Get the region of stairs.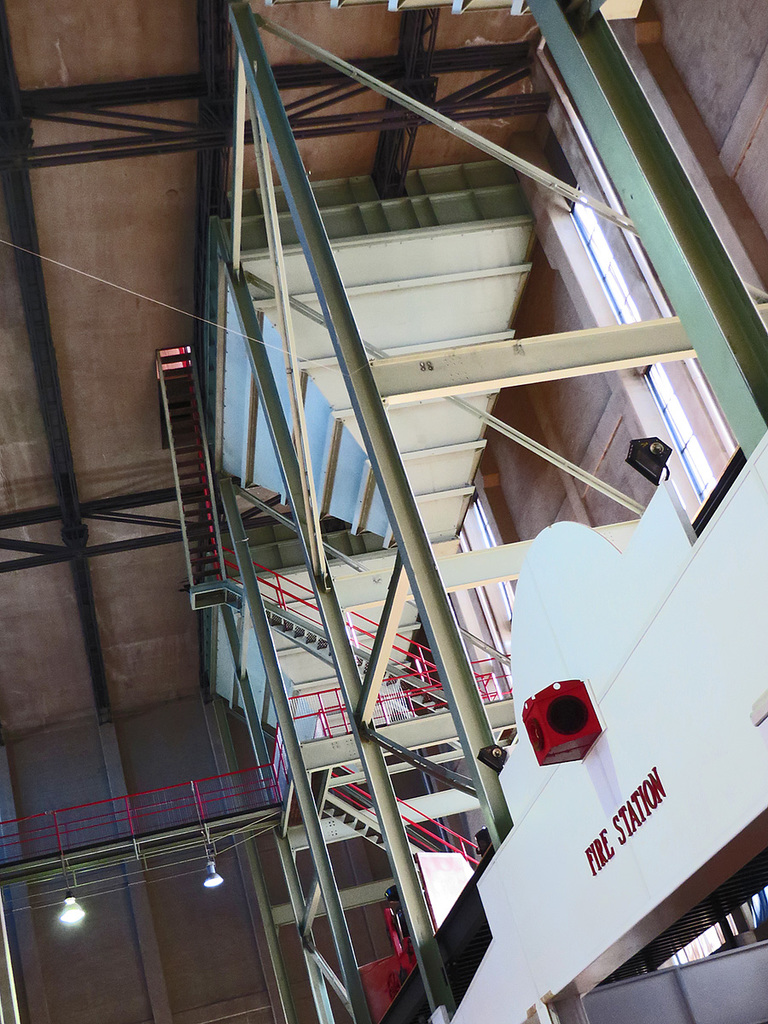
[x1=260, y1=610, x2=340, y2=677].
